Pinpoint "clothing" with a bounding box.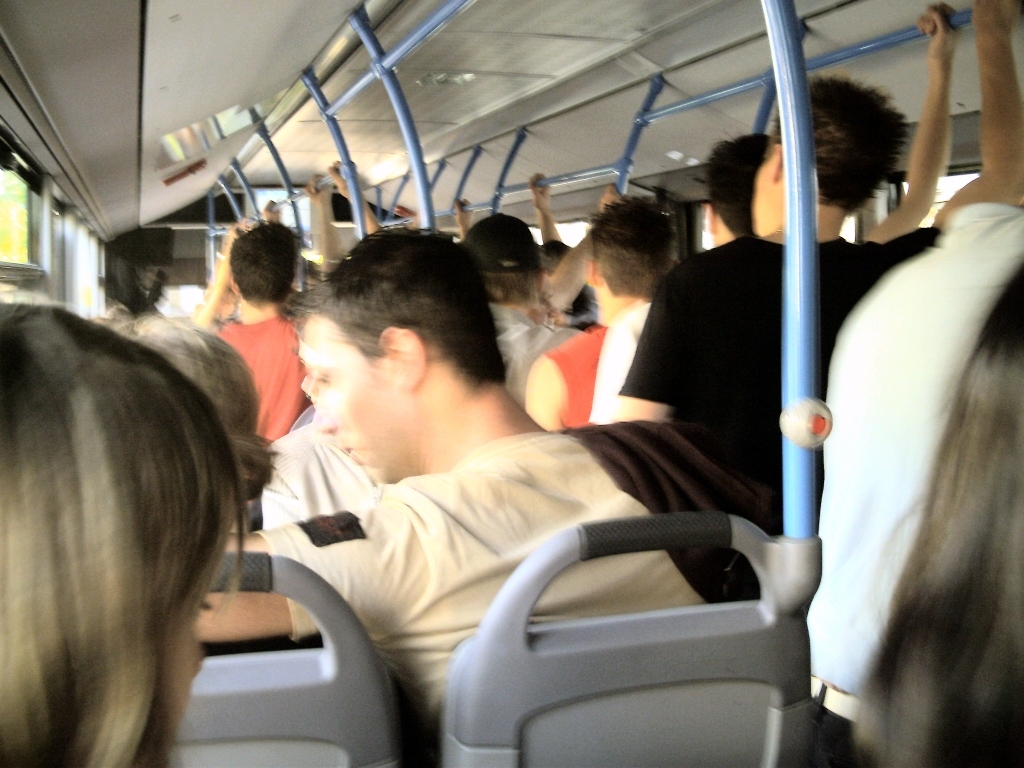
(254,418,784,754).
